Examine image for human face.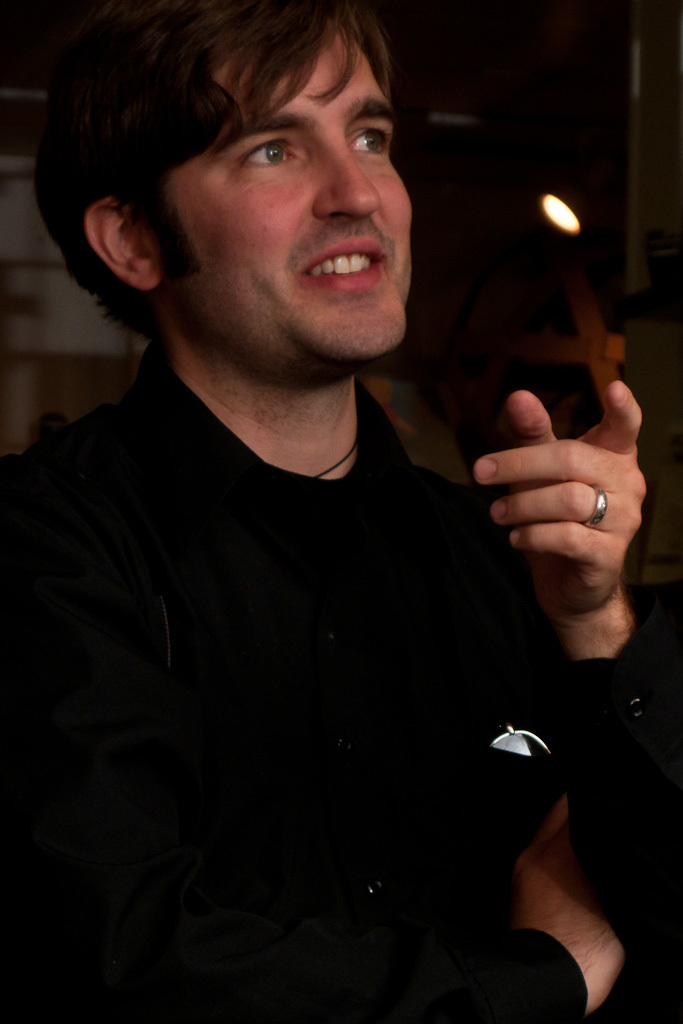
Examination result: (151, 19, 412, 356).
